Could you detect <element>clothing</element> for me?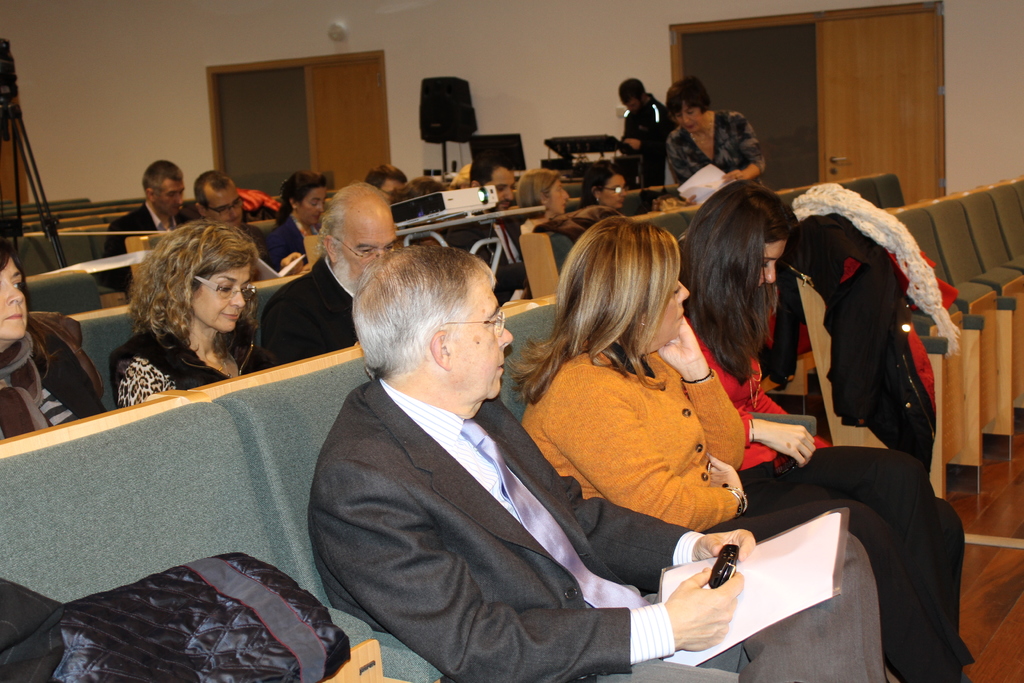
Detection result: bbox=[114, 322, 268, 411].
